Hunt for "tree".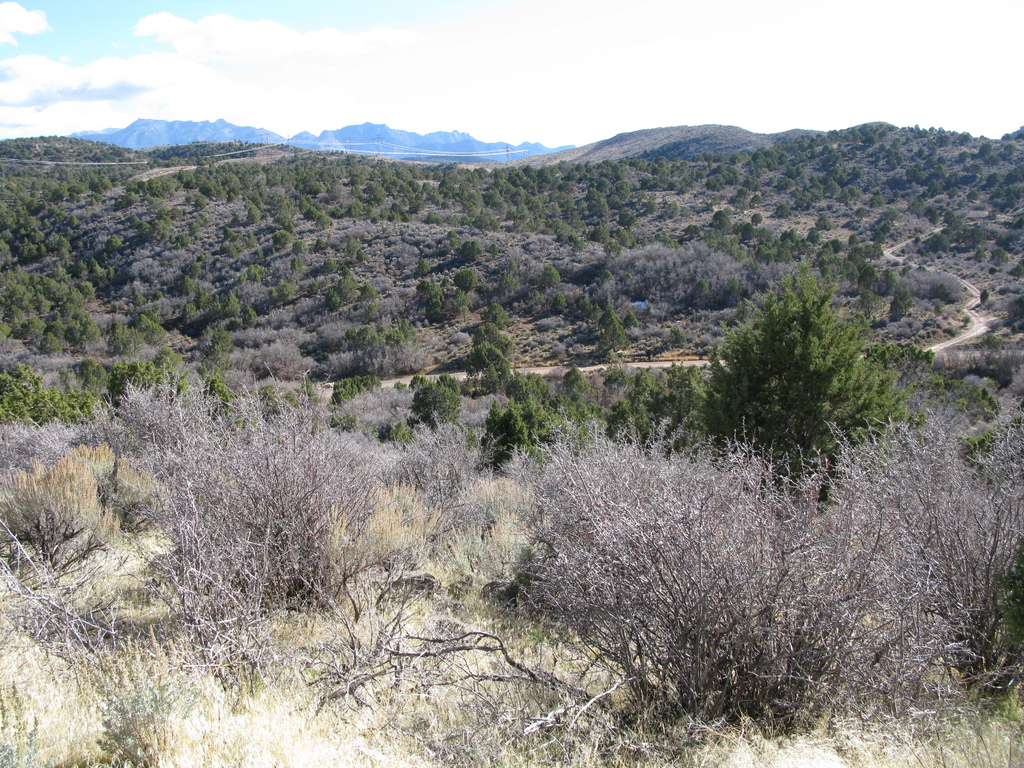
Hunted down at 390/328/403/341.
